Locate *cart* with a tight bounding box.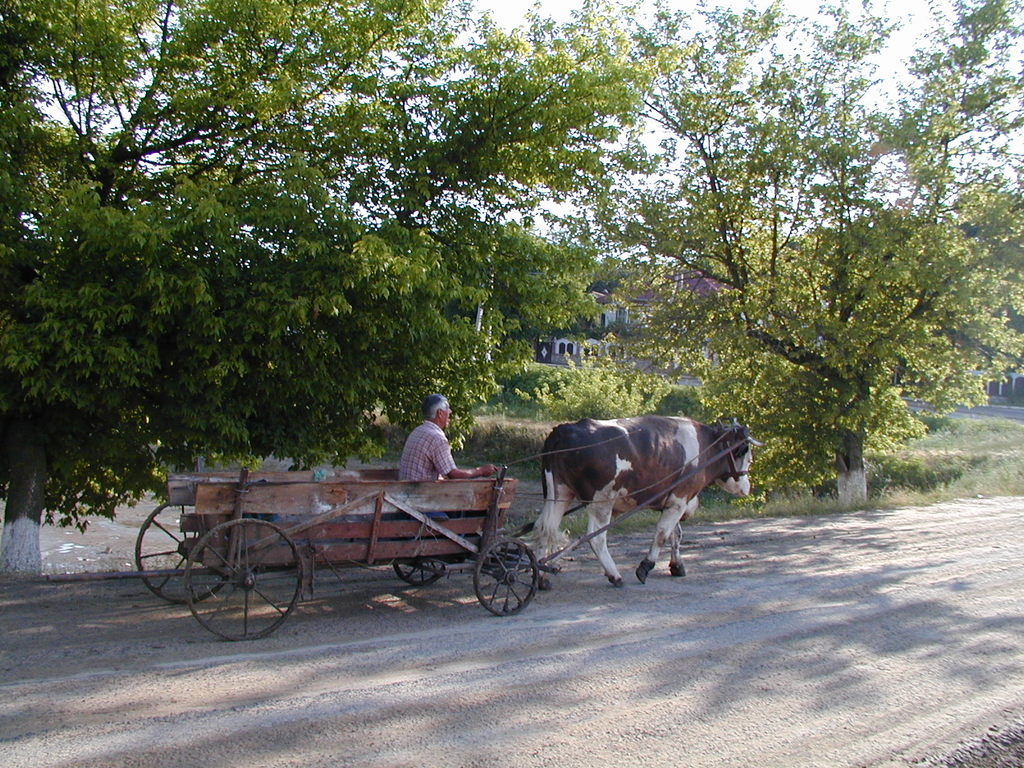
bbox(136, 438, 751, 615).
